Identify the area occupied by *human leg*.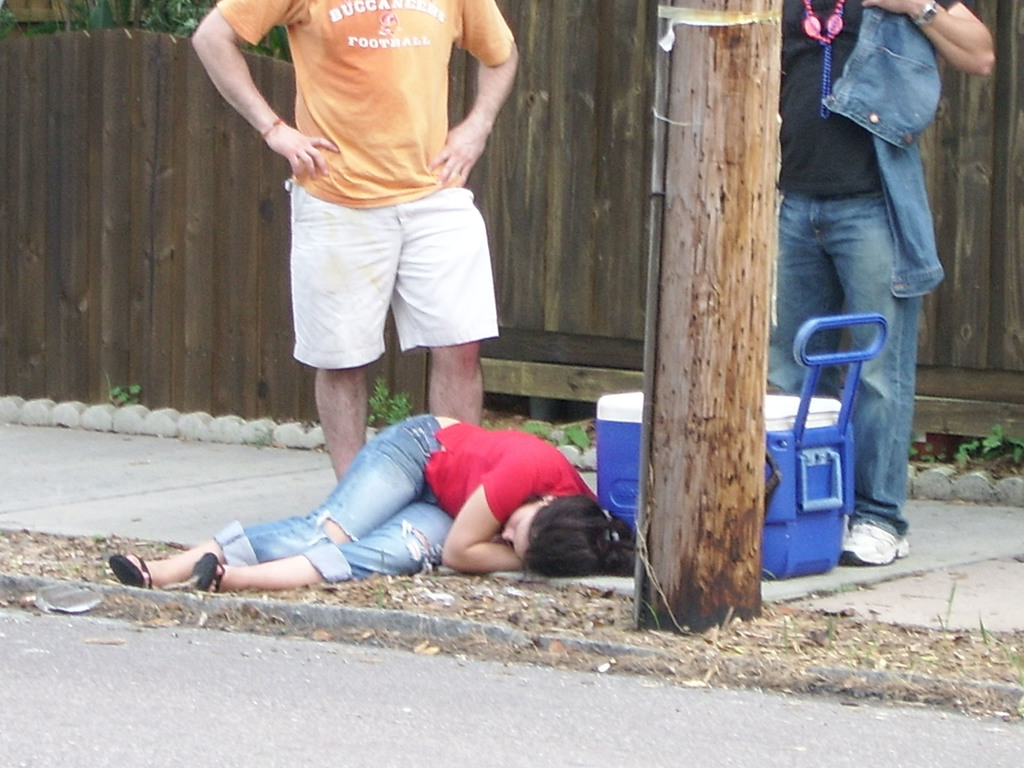
Area: Rect(289, 179, 395, 483).
